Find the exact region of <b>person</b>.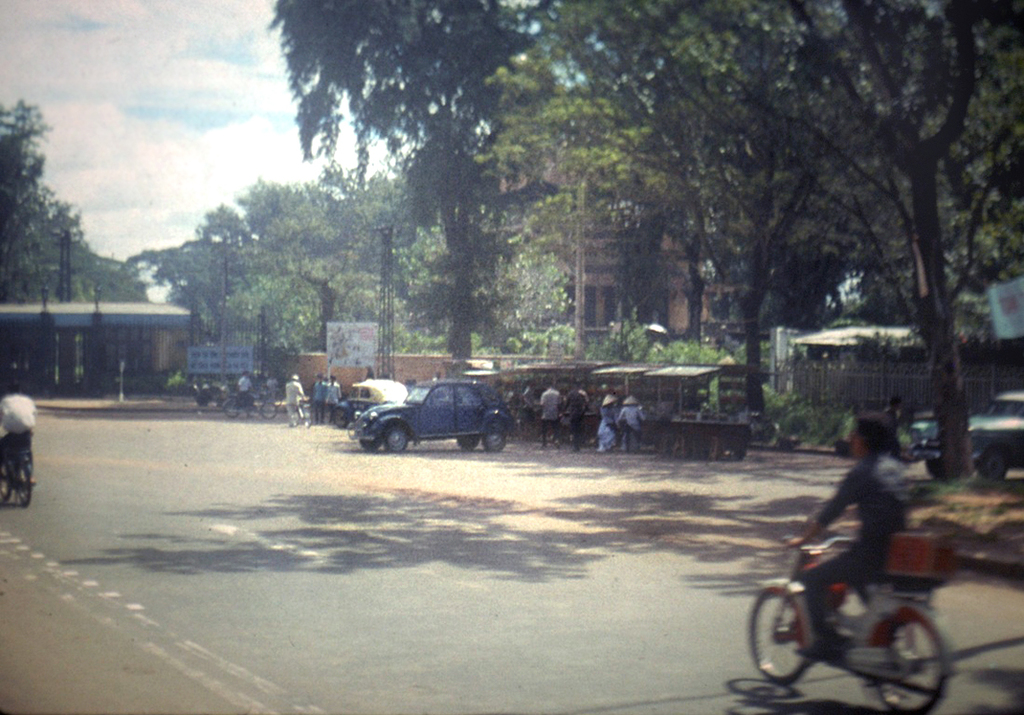
Exact region: locate(4, 379, 42, 484).
